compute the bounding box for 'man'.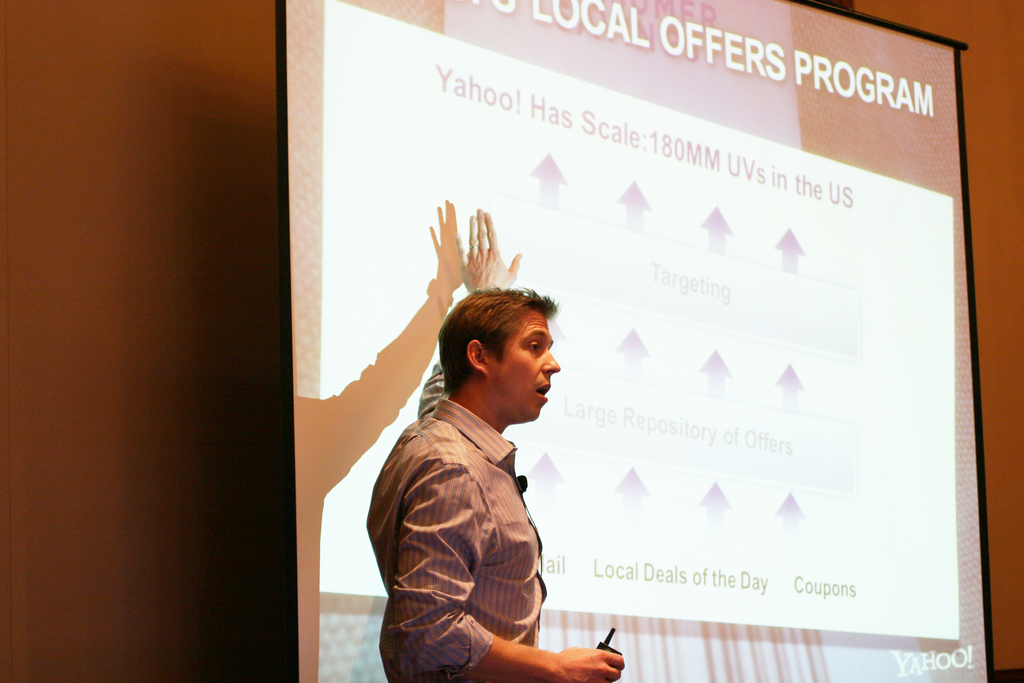
left=358, top=272, right=594, bottom=670.
